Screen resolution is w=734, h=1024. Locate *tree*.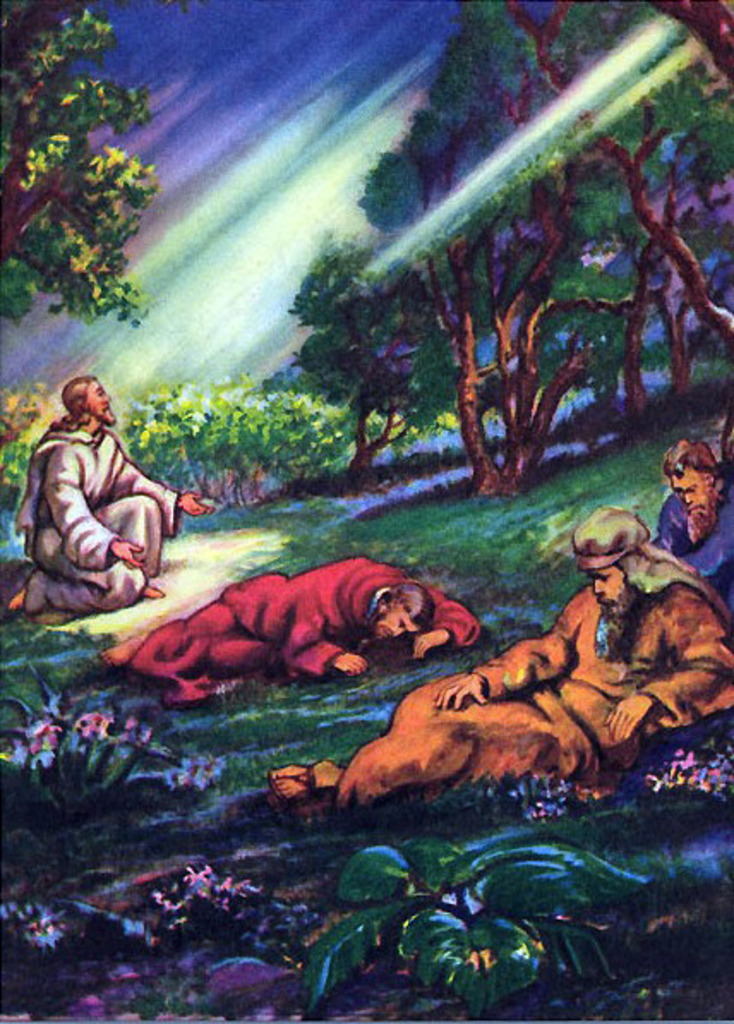
<bbox>240, 0, 732, 480</bbox>.
